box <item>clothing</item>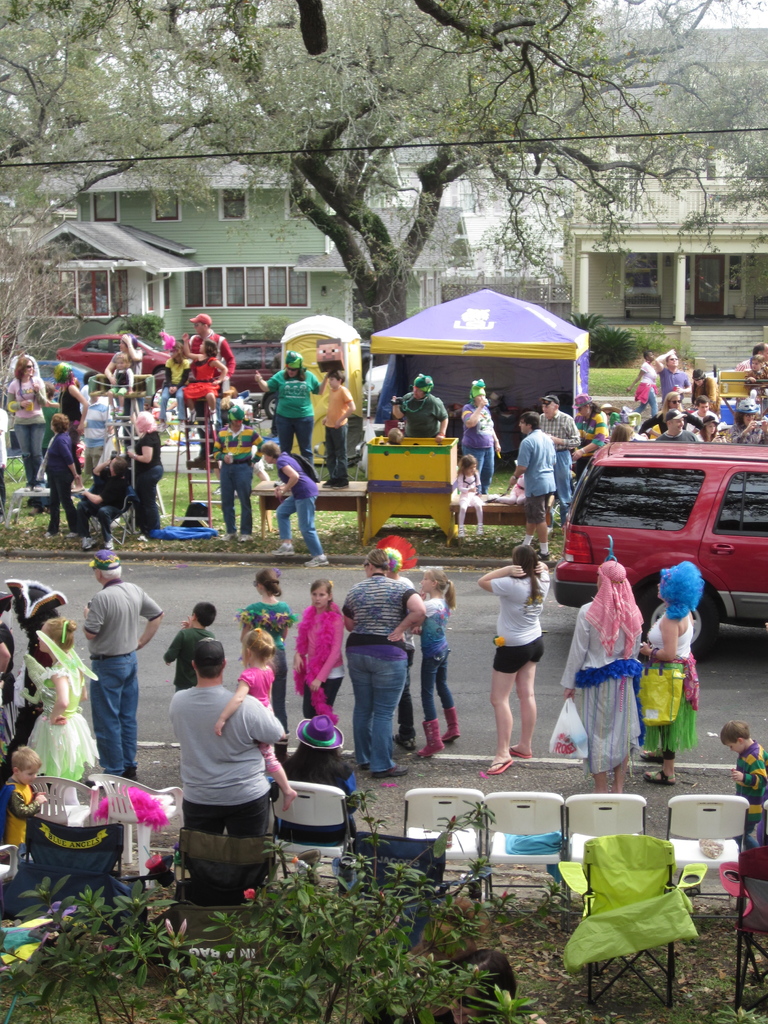
<box>463,463,492,517</box>
